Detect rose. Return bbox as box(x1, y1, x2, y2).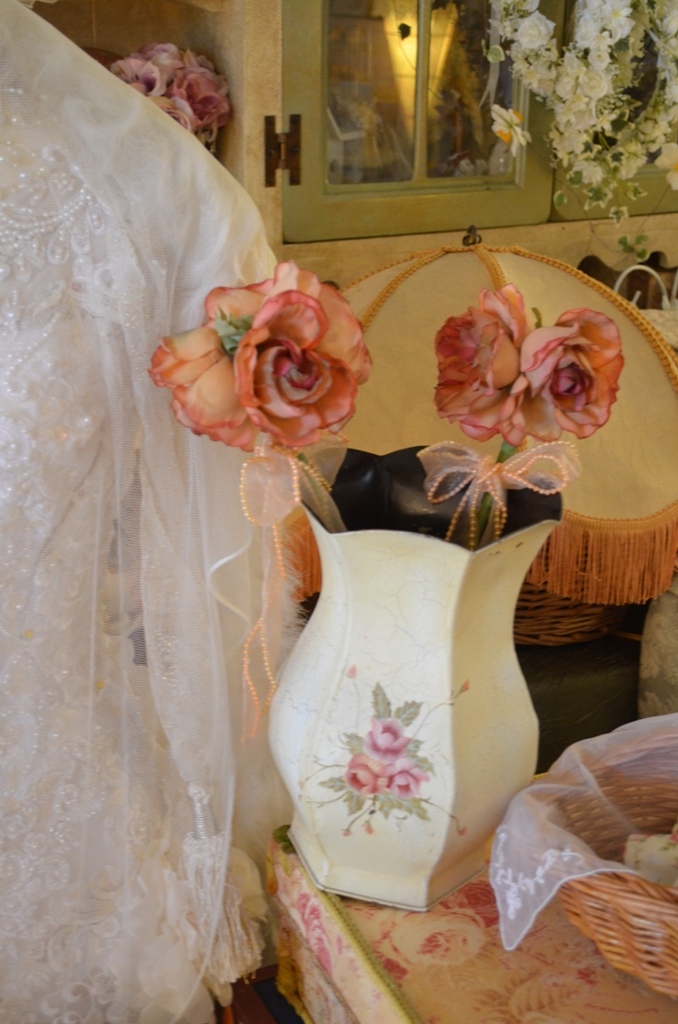
box(342, 749, 382, 797).
